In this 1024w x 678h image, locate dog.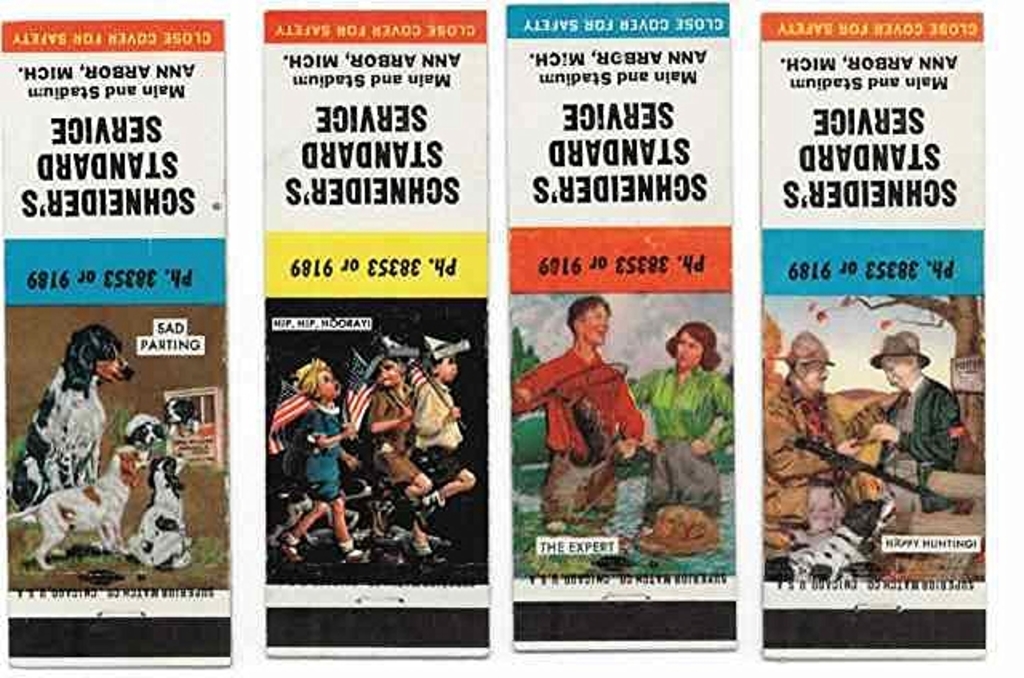
Bounding box: box(165, 398, 198, 430).
